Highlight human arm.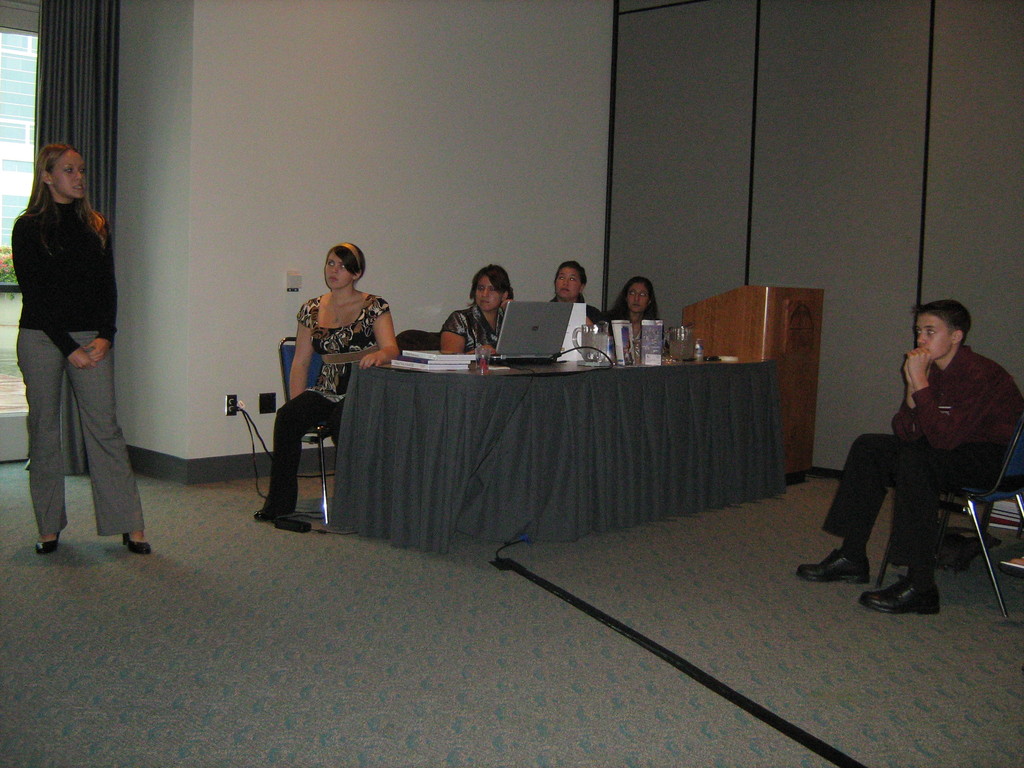
Highlighted region: crop(358, 298, 401, 371).
